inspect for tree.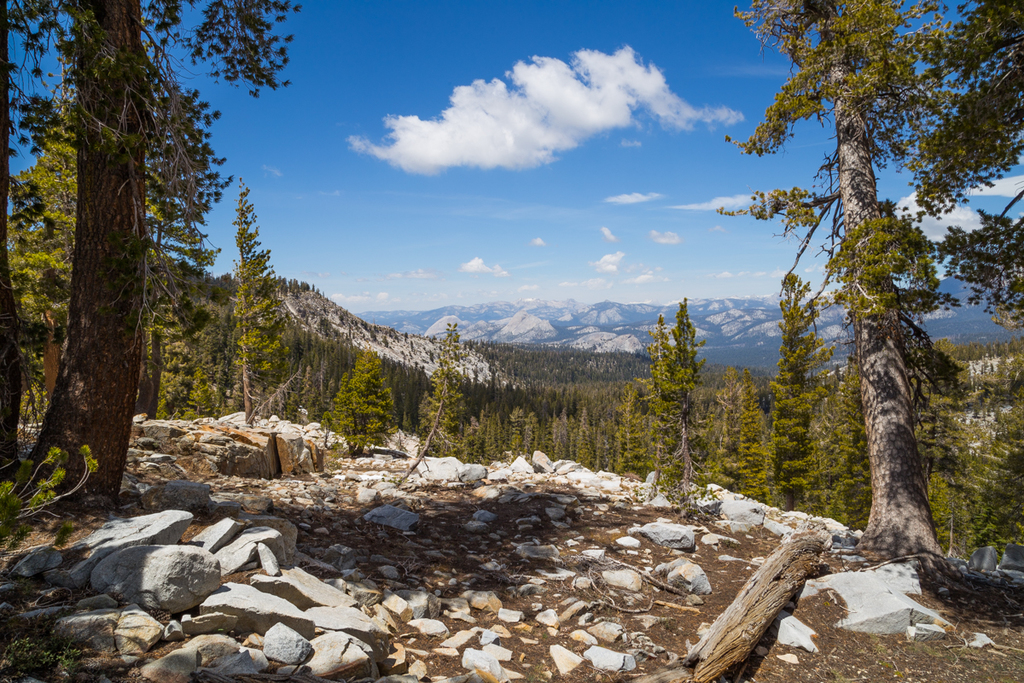
Inspection: BBox(238, 184, 287, 434).
